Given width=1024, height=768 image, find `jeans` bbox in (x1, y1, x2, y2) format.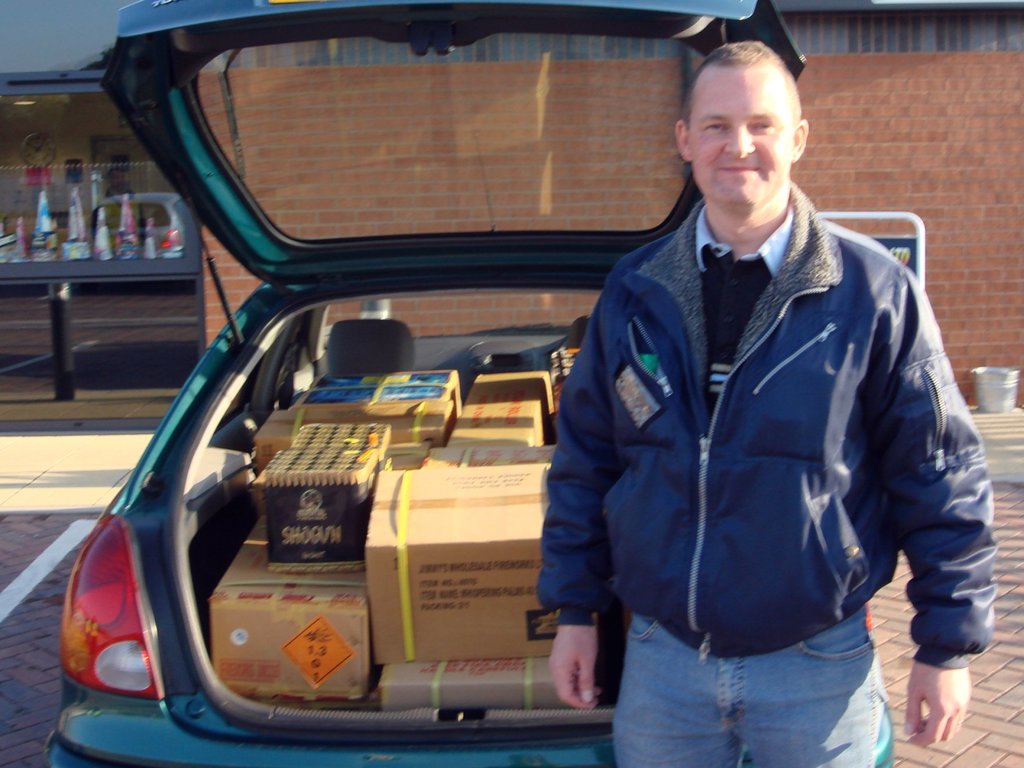
(614, 605, 893, 767).
